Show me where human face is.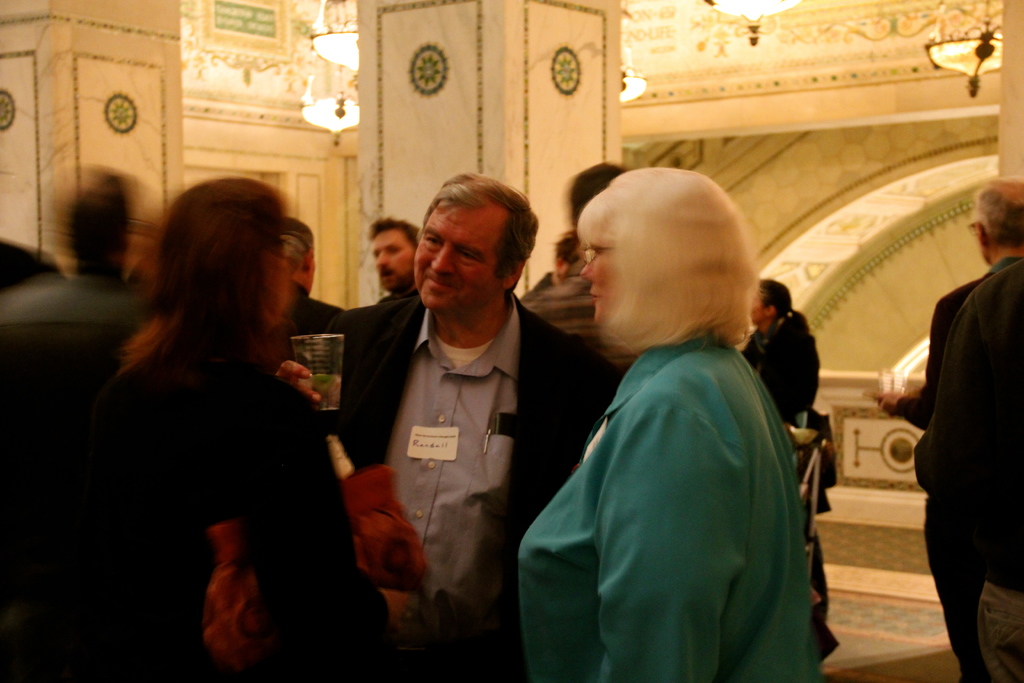
human face is at box=[579, 240, 612, 317].
